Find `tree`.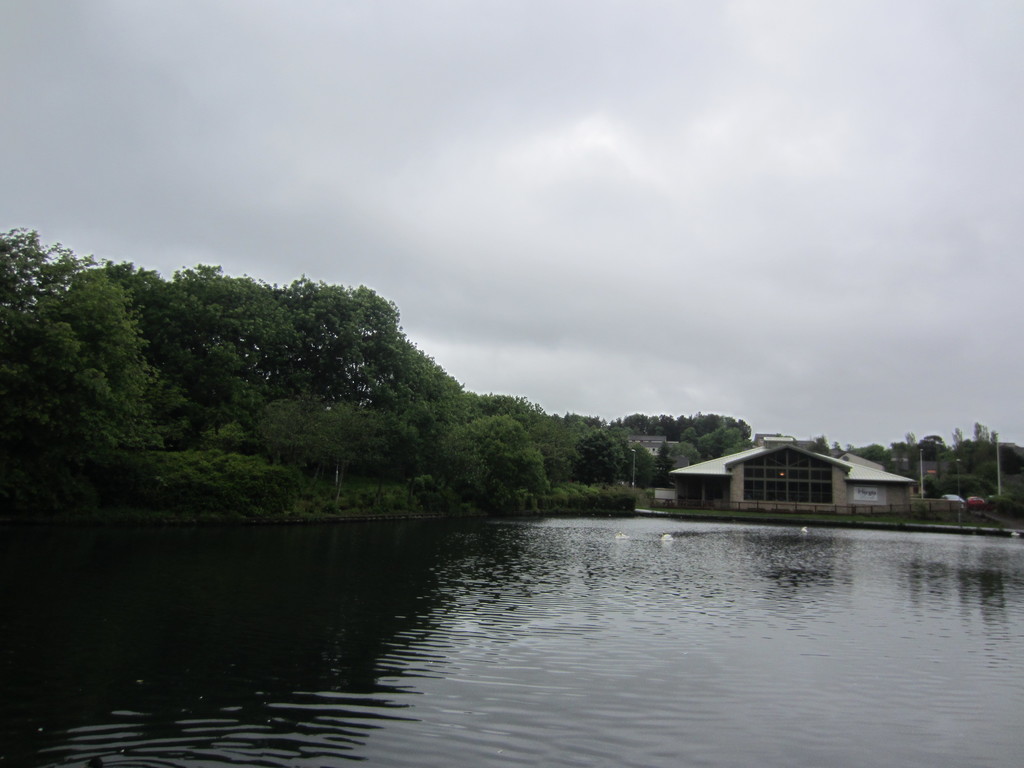
x1=809 y1=433 x2=829 y2=458.
